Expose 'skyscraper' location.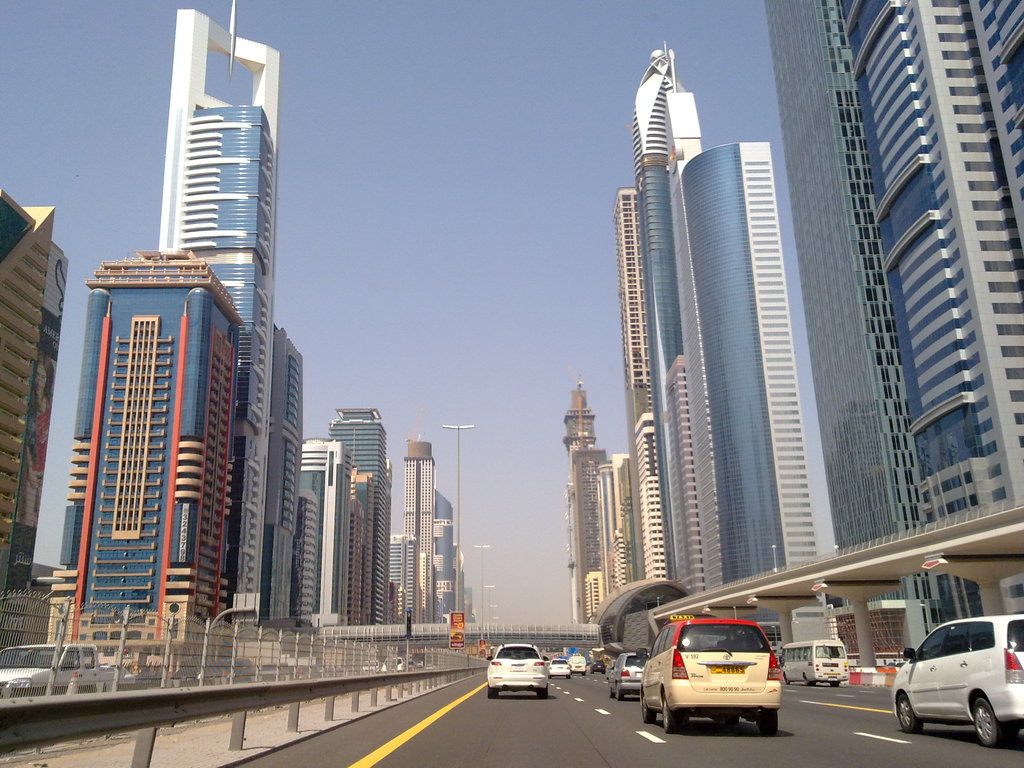
Exposed at [159,0,278,611].
